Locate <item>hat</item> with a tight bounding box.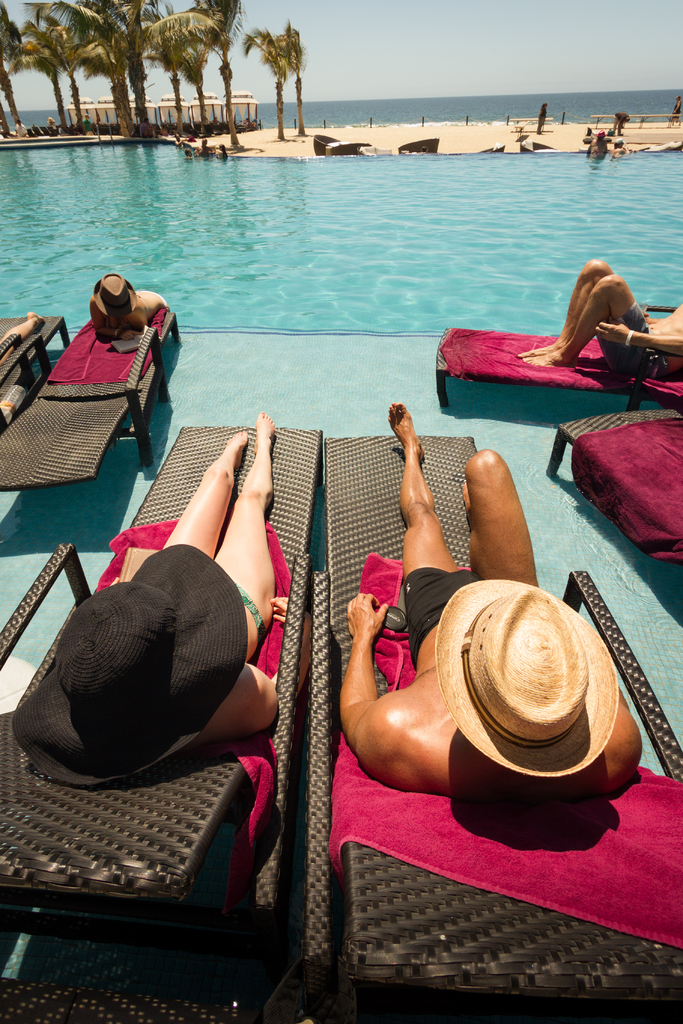
left=436, top=582, right=616, bottom=781.
